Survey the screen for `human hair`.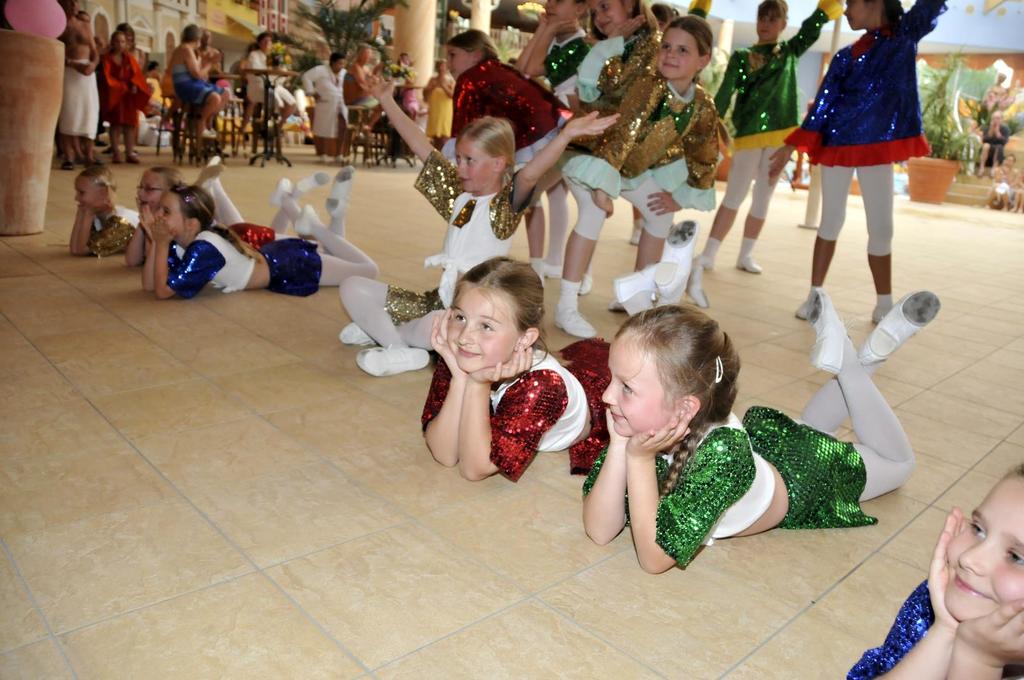
Survey found: [x1=170, y1=179, x2=261, y2=262].
